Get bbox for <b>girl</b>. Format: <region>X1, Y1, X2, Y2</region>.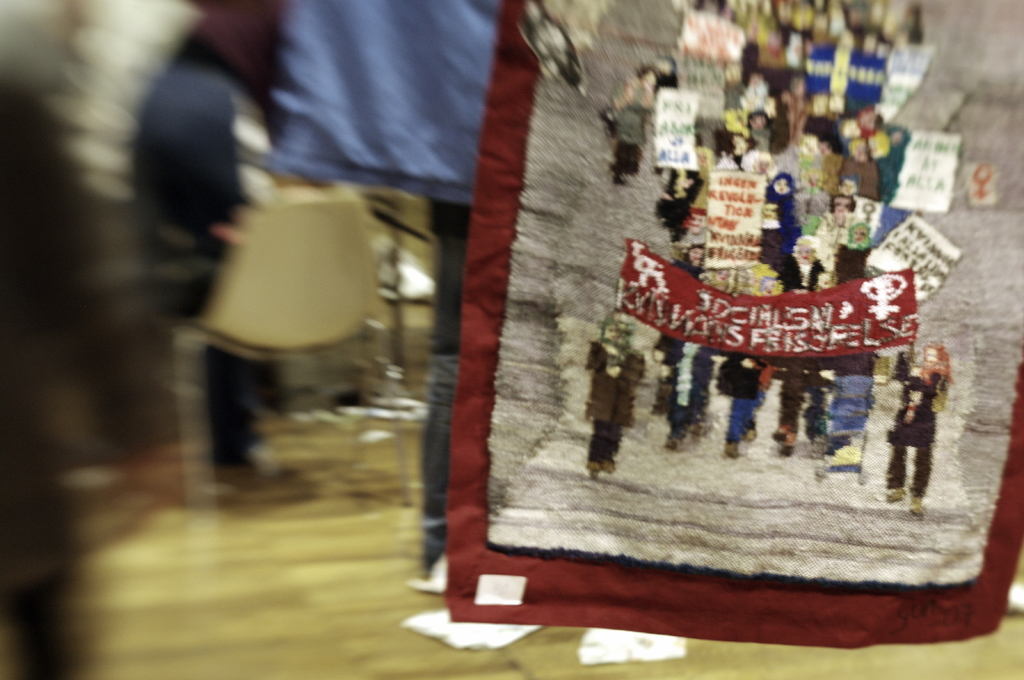
<region>887, 340, 958, 516</region>.
